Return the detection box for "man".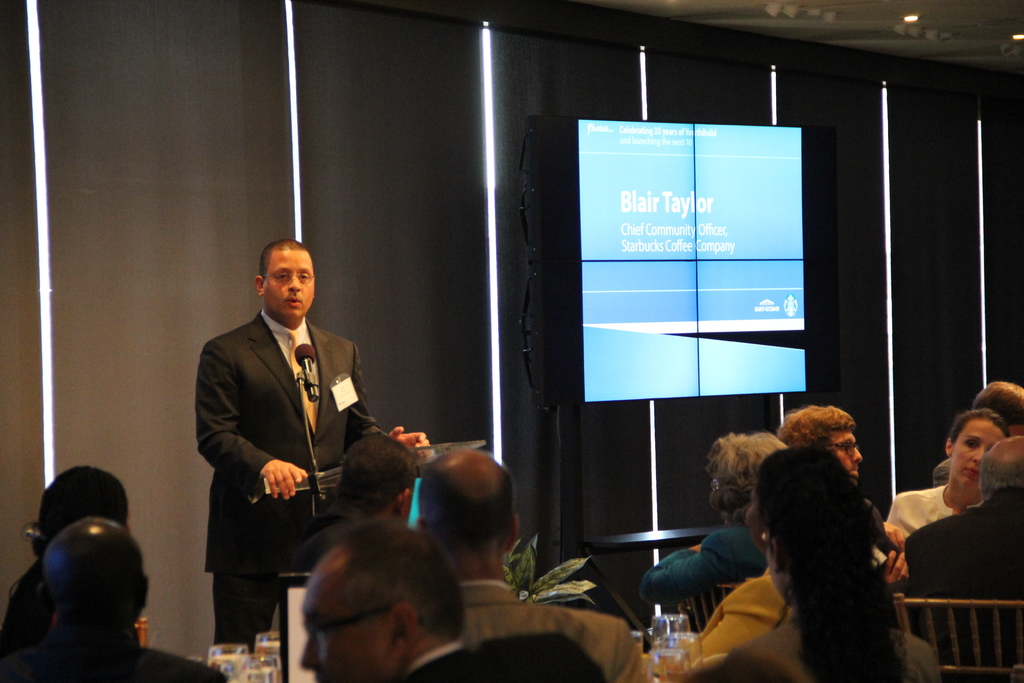
region(282, 429, 417, 572).
